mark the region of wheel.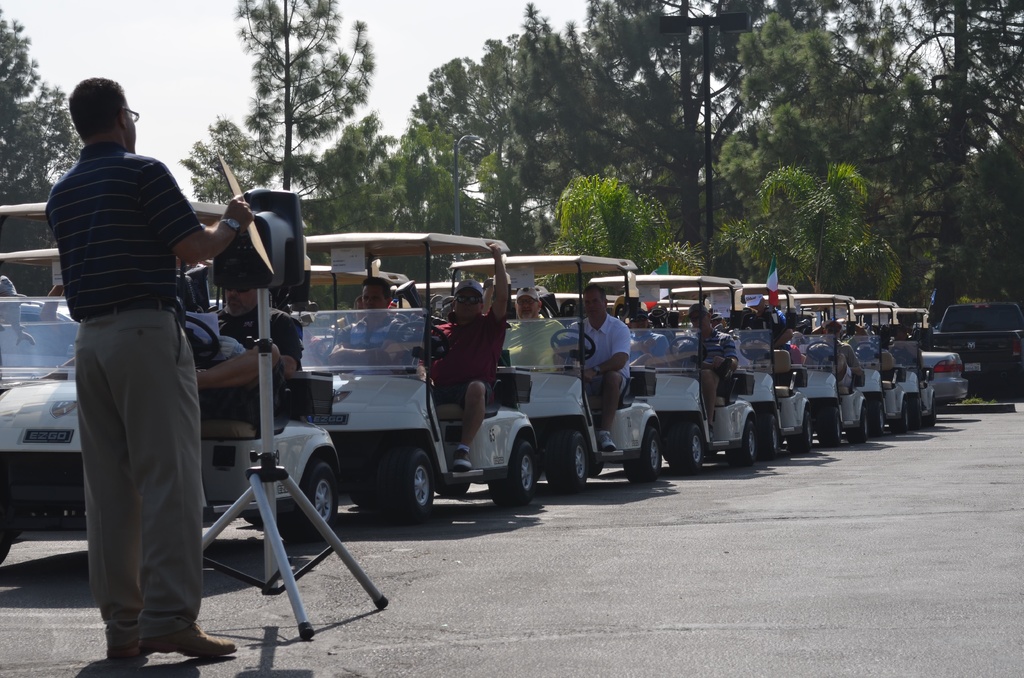
Region: bbox(588, 461, 602, 478).
